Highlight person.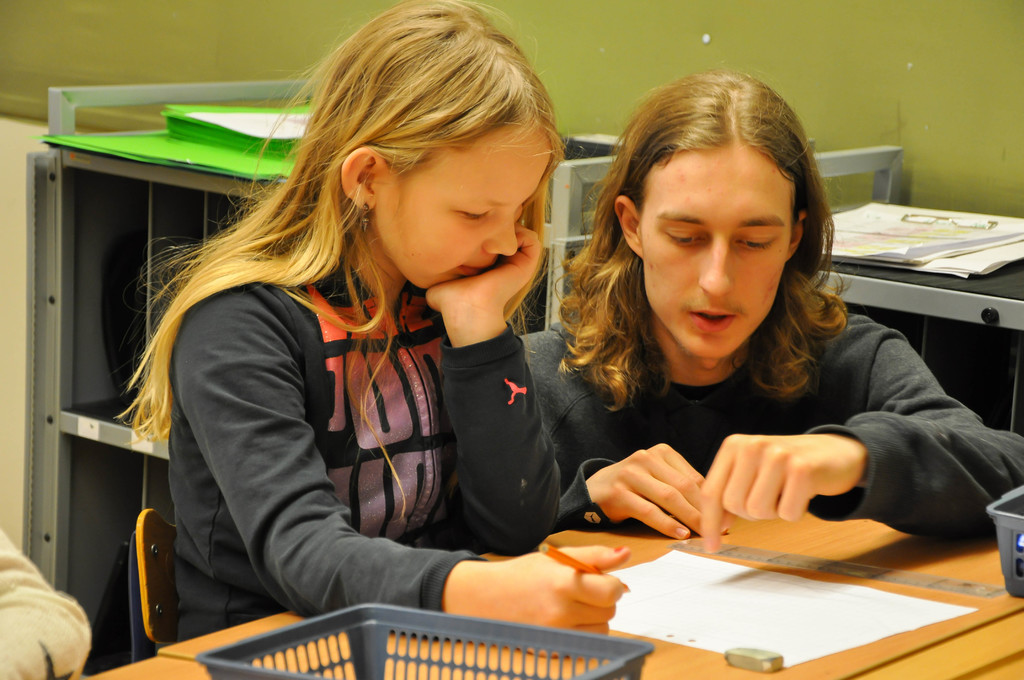
Highlighted region: x1=519, y1=67, x2=1023, y2=547.
